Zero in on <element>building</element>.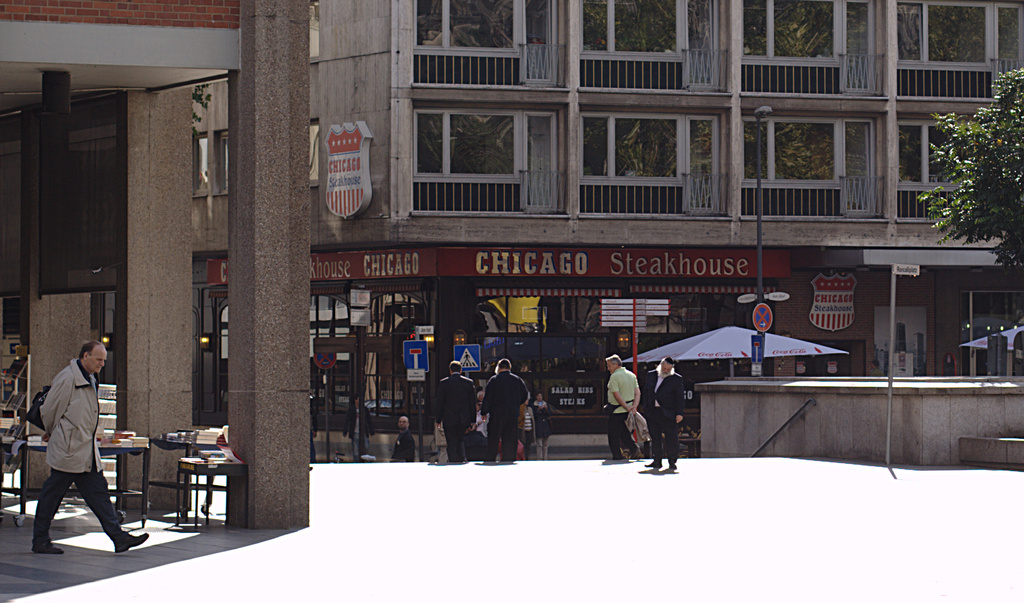
Zeroed in: bbox=[196, 0, 1023, 458].
